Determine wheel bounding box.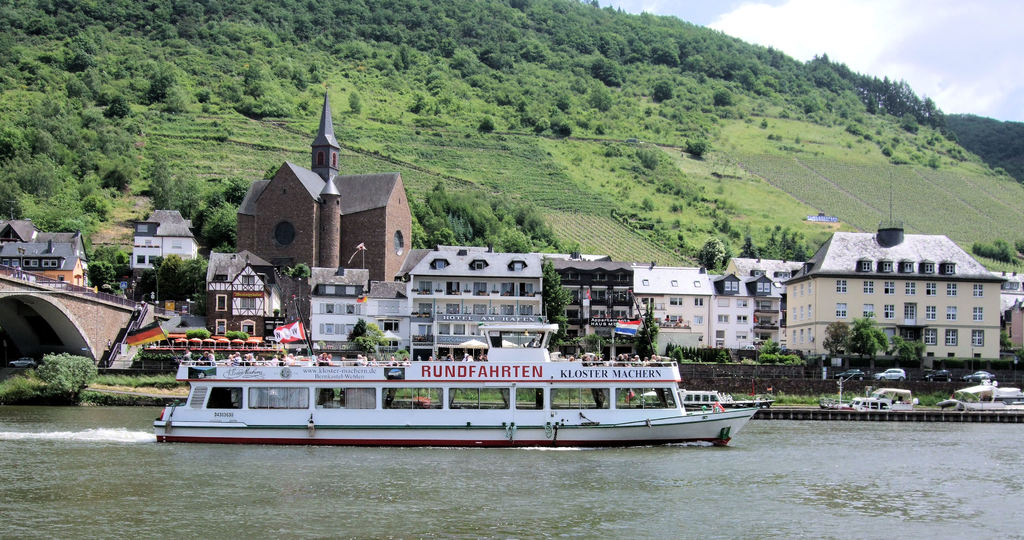
Determined: (left=8, top=364, right=14, bottom=367).
